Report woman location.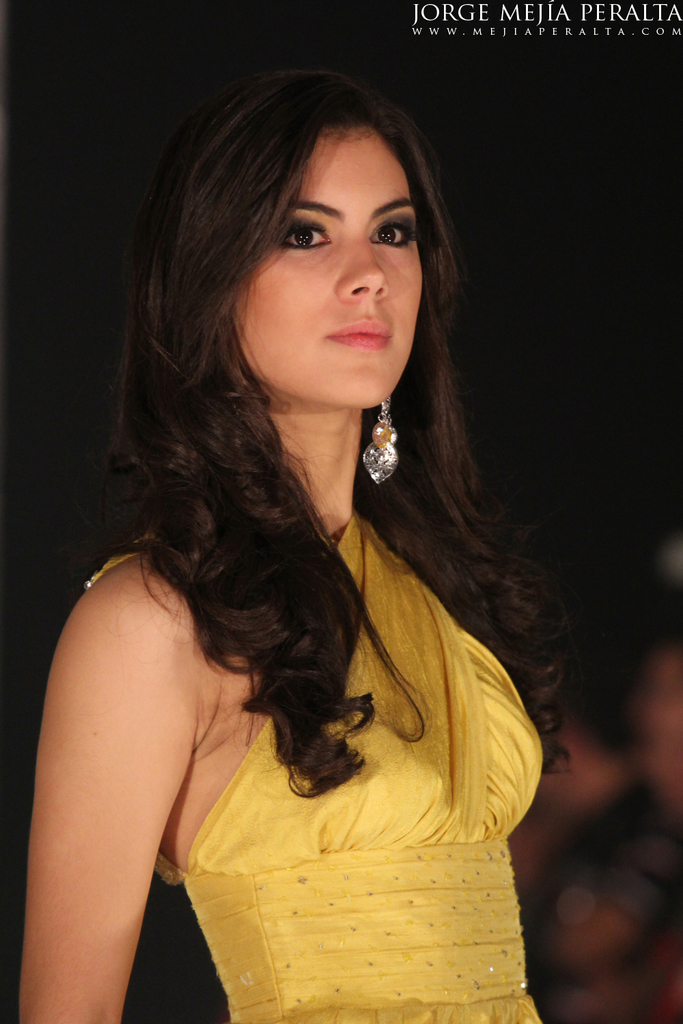
Report: bbox=[19, 16, 603, 1023].
